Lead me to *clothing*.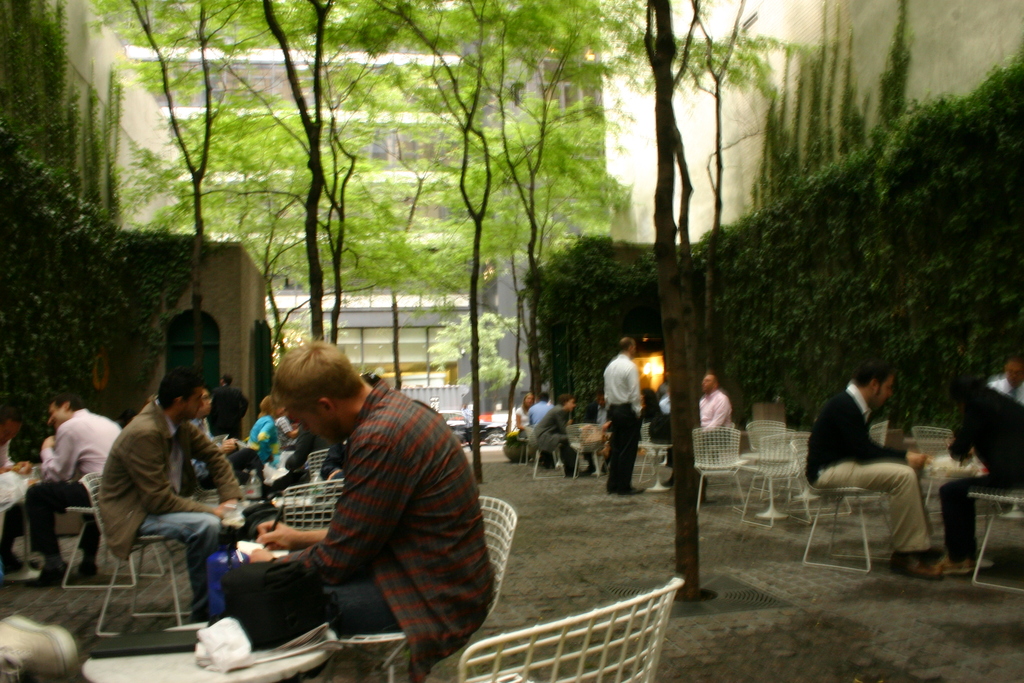
Lead to left=244, top=411, right=283, bottom=469.
